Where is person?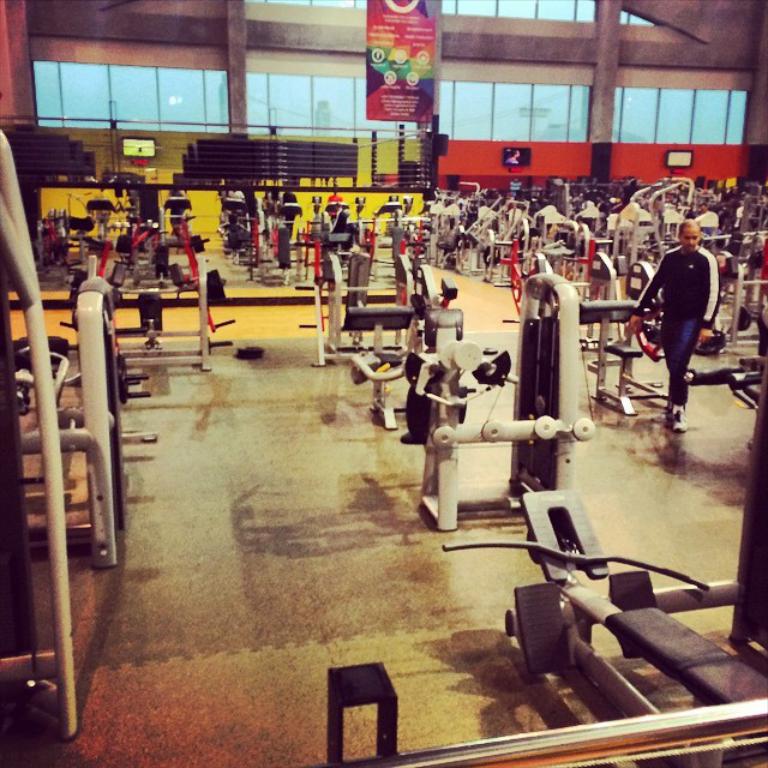
(628, 215, 719, 434).
